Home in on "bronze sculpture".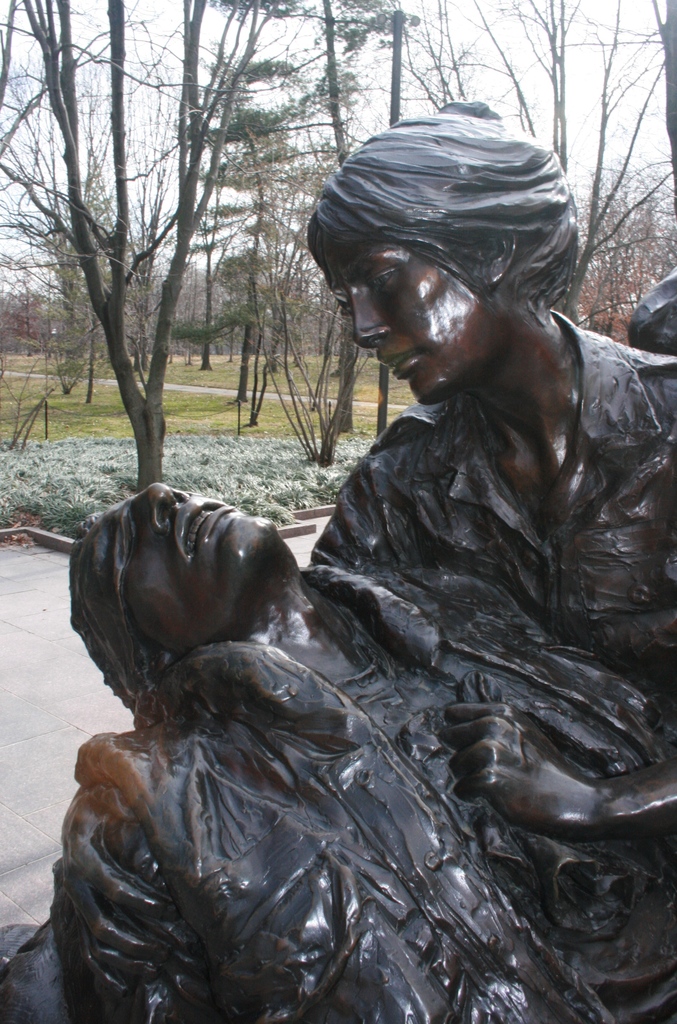
Homed in at box=[100, 170, 660, 958].
